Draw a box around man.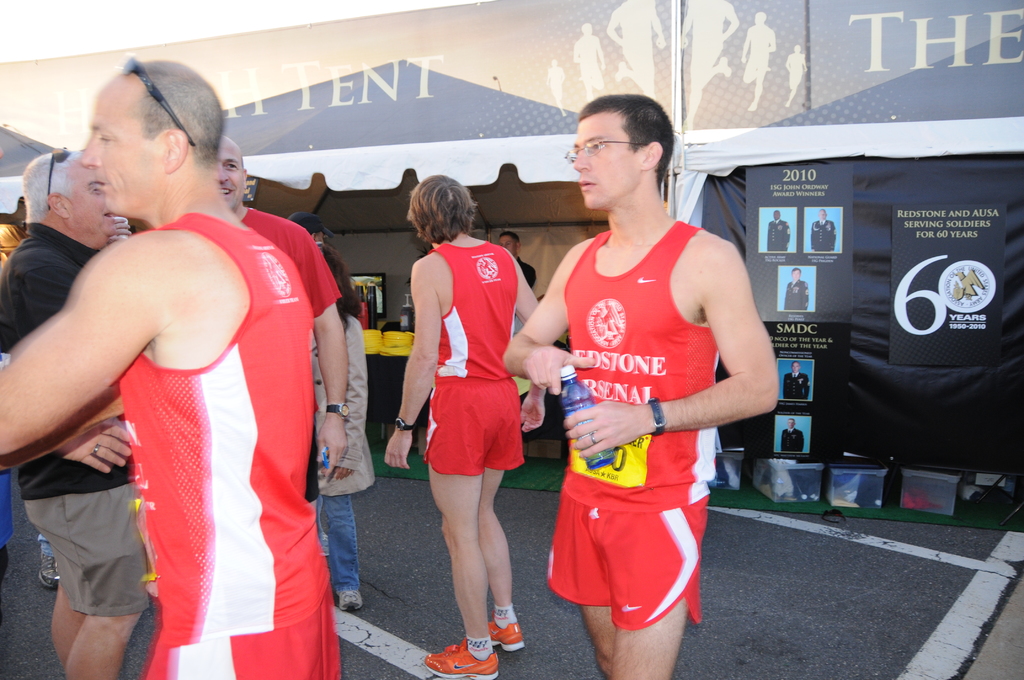
l=285, t=209, r=339, b=558.
